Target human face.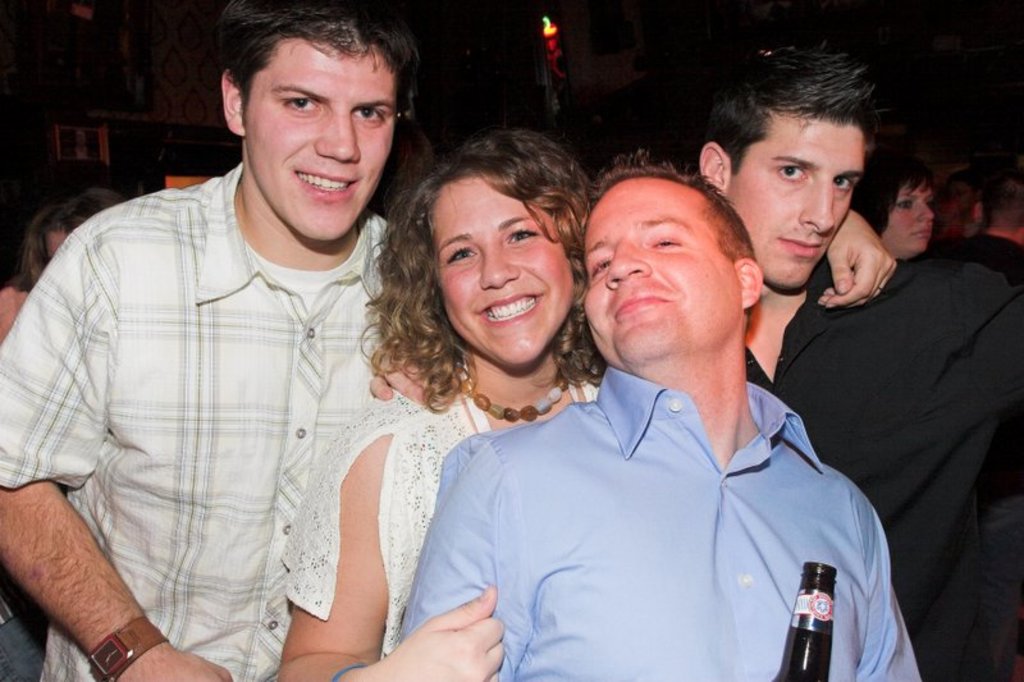
Target region: 884/182/933/248.
